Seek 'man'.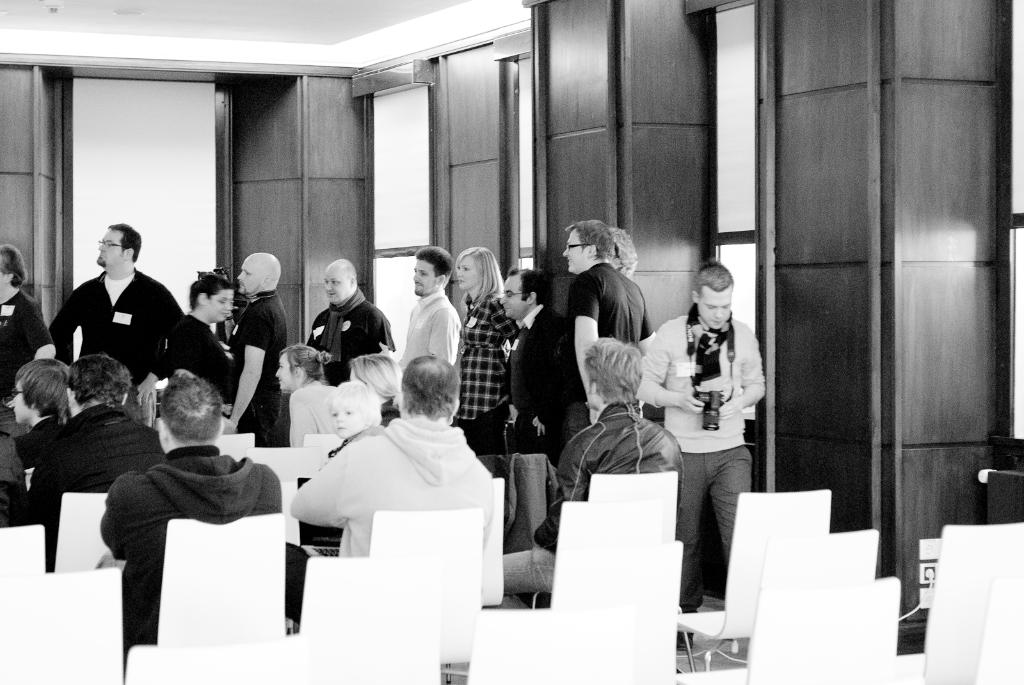
rect(225, 252, 287, 445).
